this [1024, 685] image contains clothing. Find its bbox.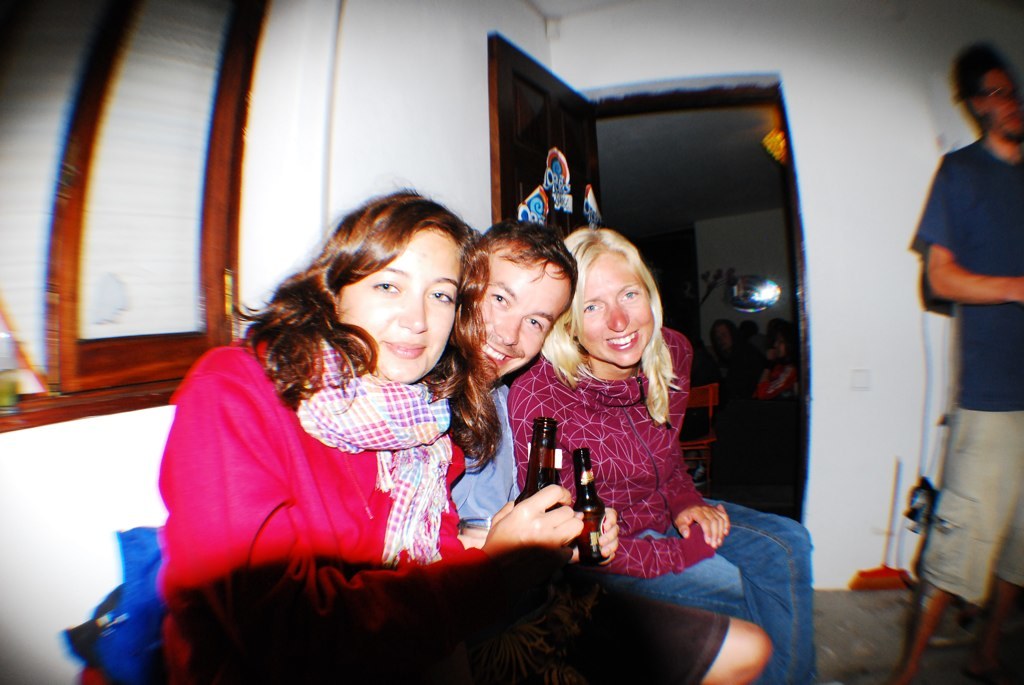
448,376,731,684.
